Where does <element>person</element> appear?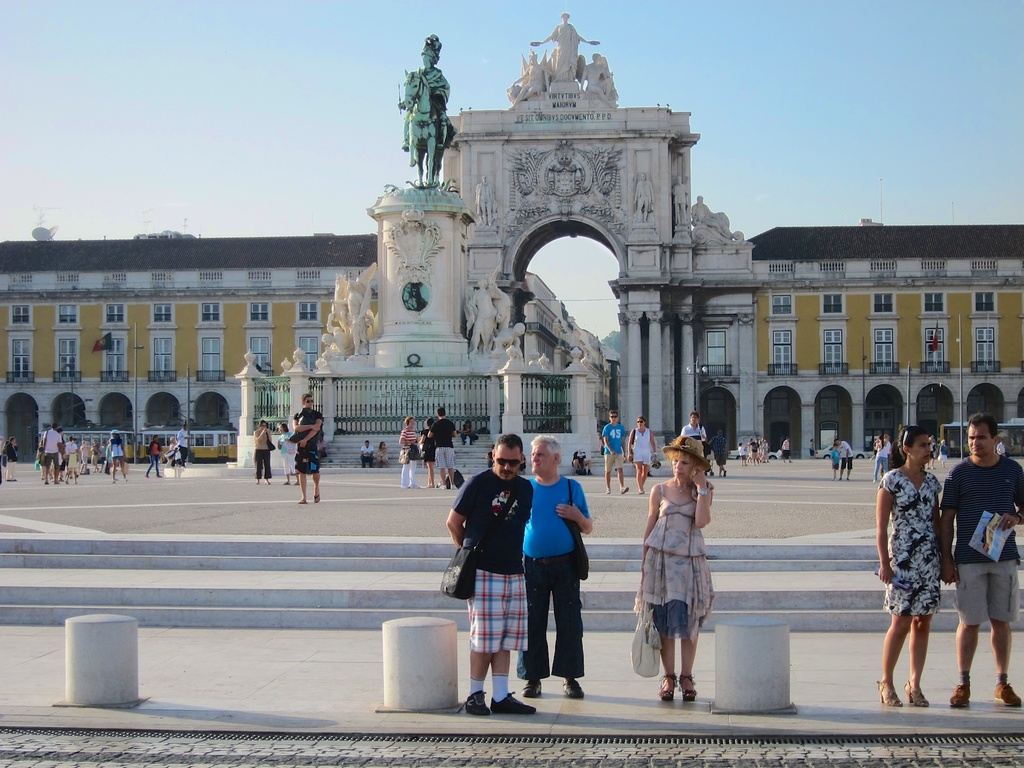
Appears at 506,51,544,114.
